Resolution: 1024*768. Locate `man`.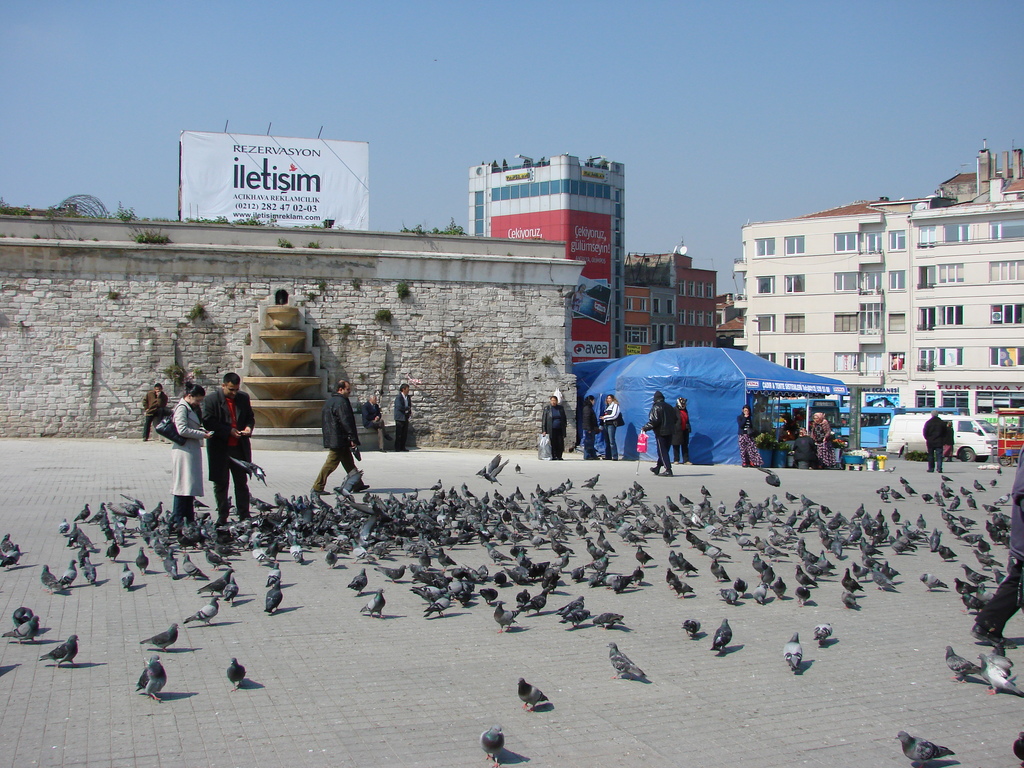
[360, 394, 390, 449].
